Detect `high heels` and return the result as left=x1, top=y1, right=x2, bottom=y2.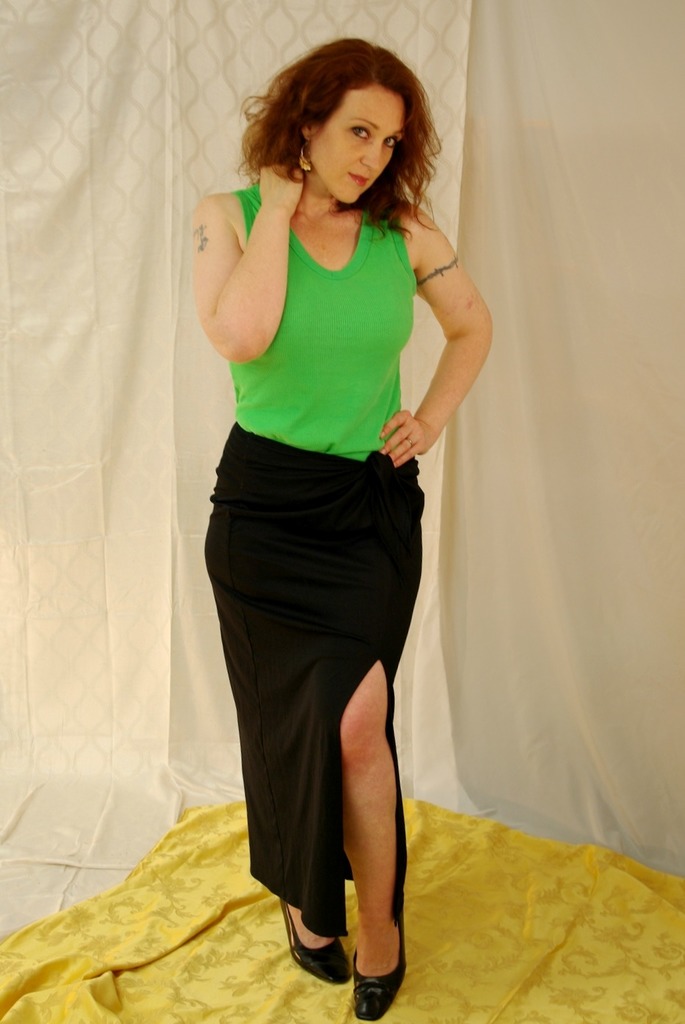
left=280, top=901, right=354, bottom=987.
